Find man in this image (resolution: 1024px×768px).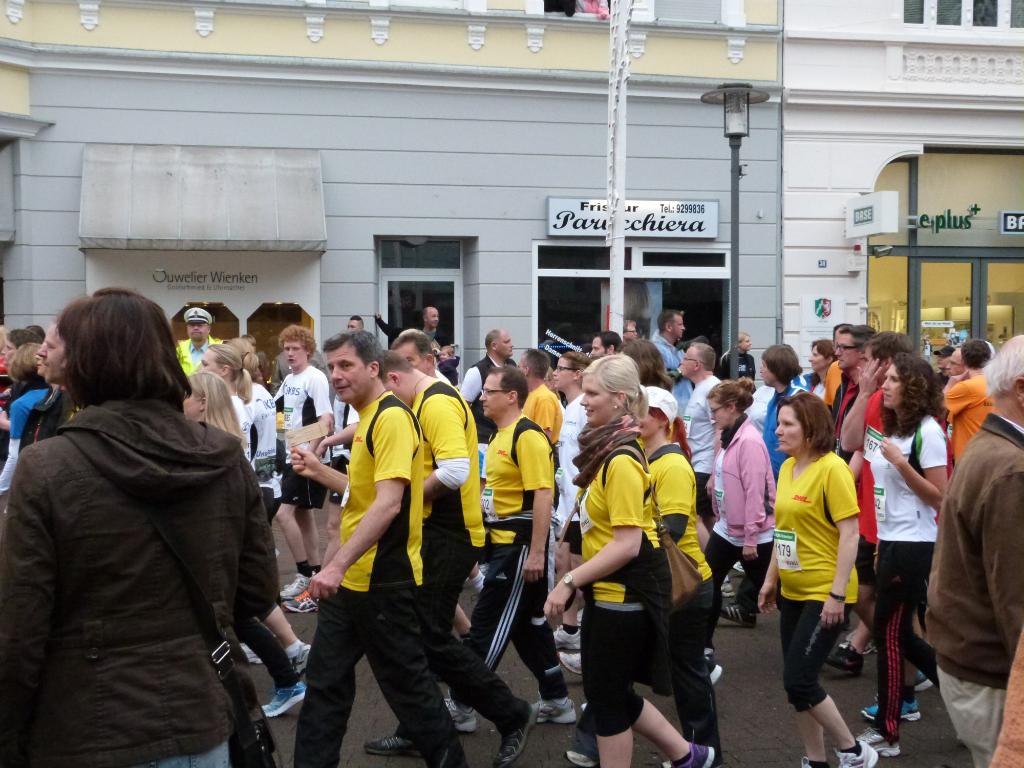
rect(289, 323, 472, 767).
